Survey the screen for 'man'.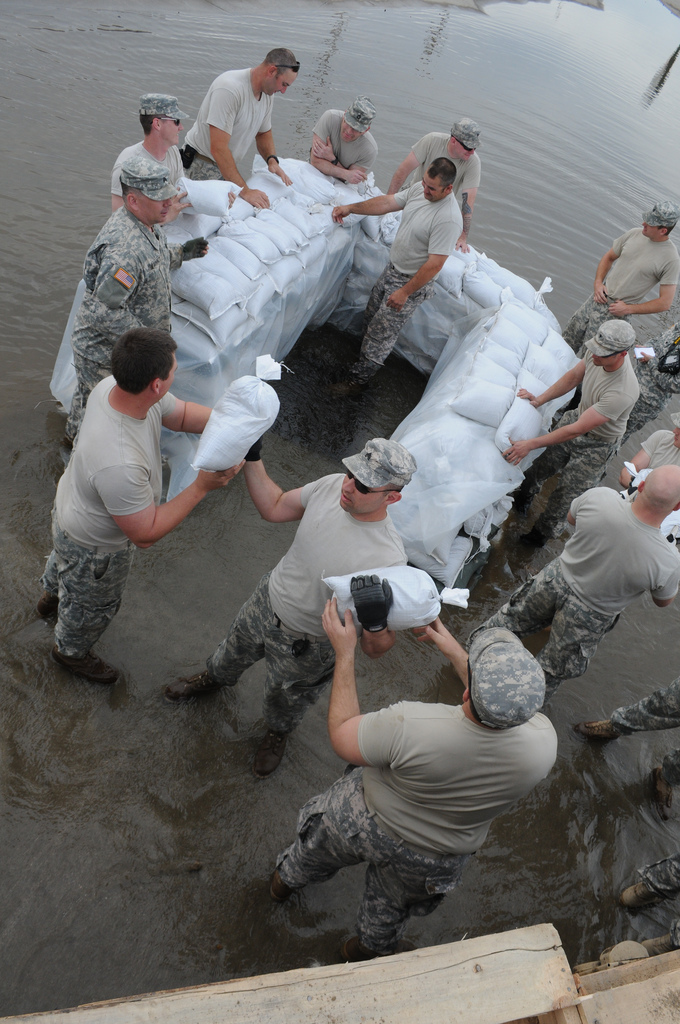
Survey found: [x1=185, y1=38, x2=306, y2=181].
